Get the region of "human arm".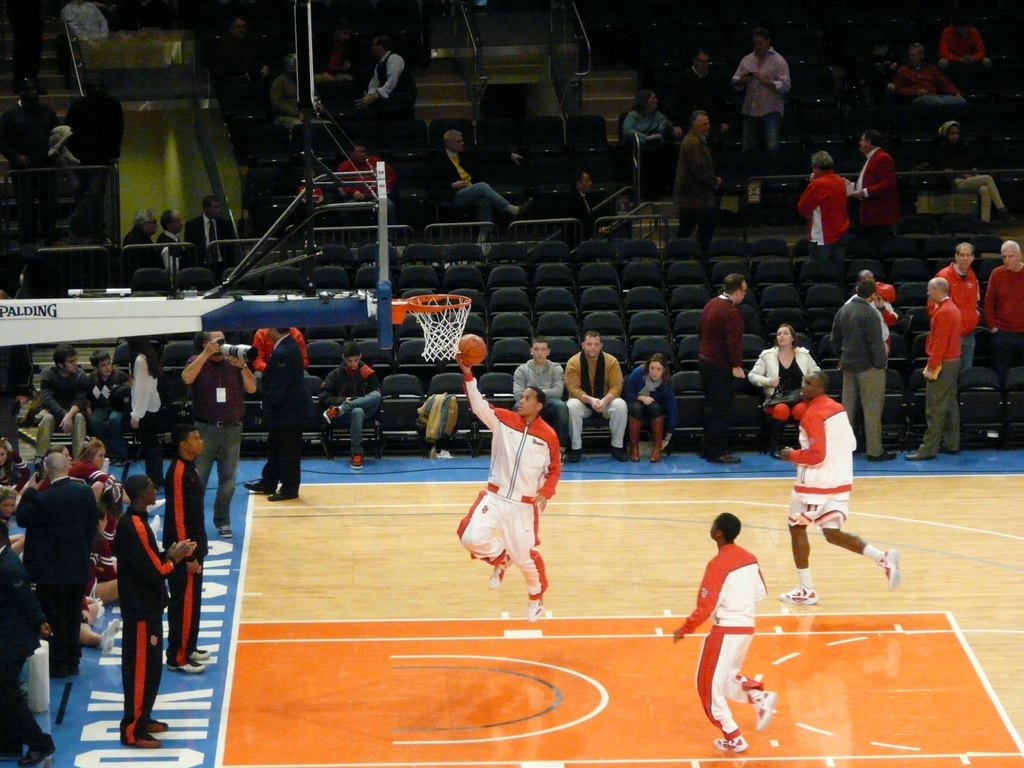
<bbox>87, 479, 108, 506</bbox>.
